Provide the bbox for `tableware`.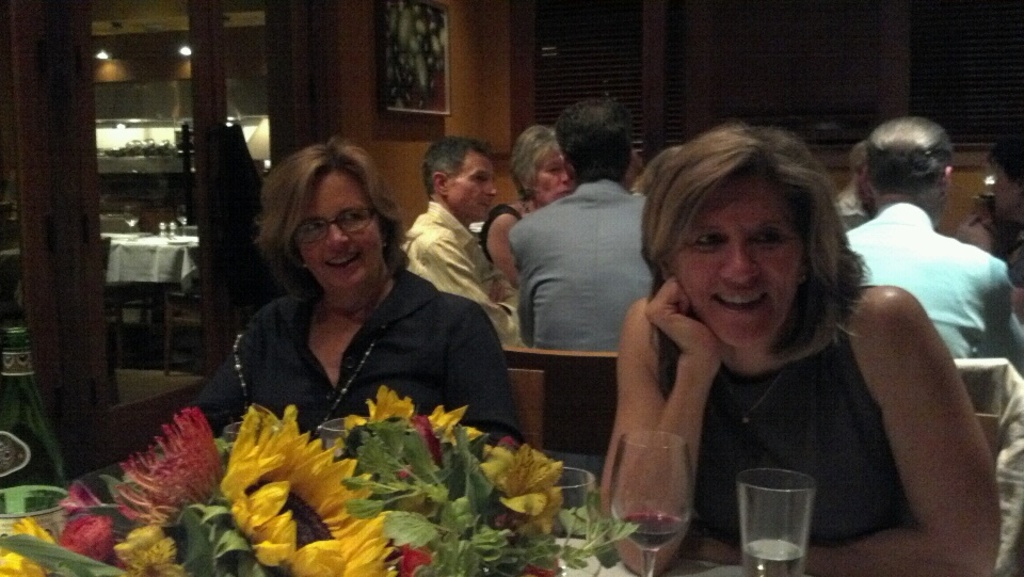
l=547, t=466, r=602, b=576.
